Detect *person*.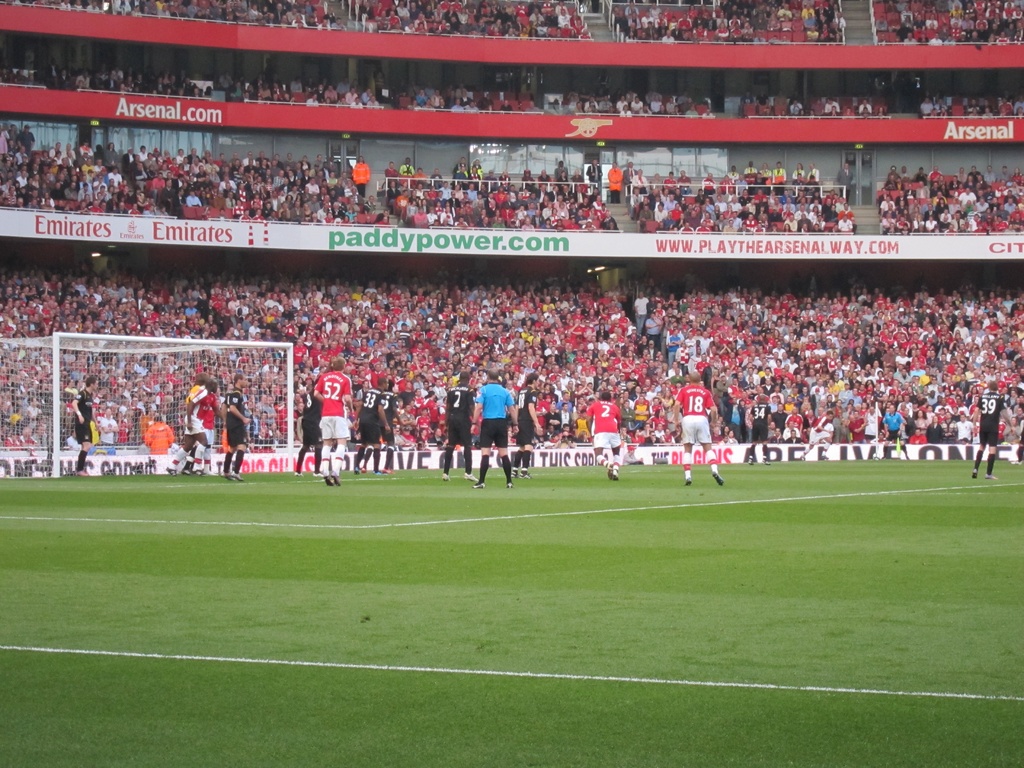
Detected at BBox(348, 373, 388, 471).
